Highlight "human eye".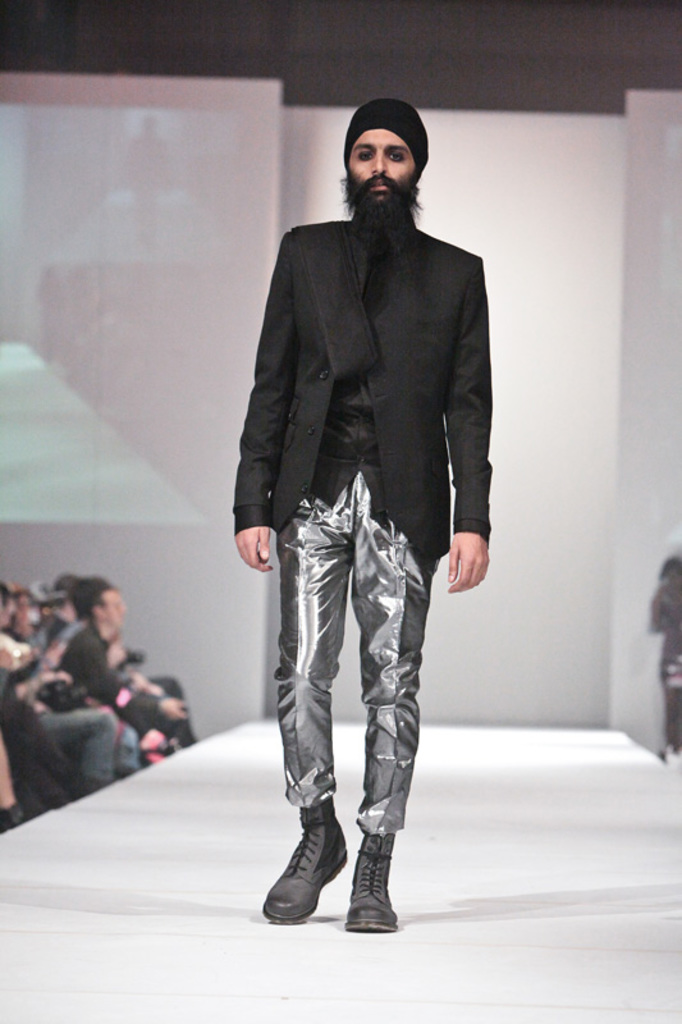
Highlighted region: x1=384 y1=150 x2=409 y2=166.
